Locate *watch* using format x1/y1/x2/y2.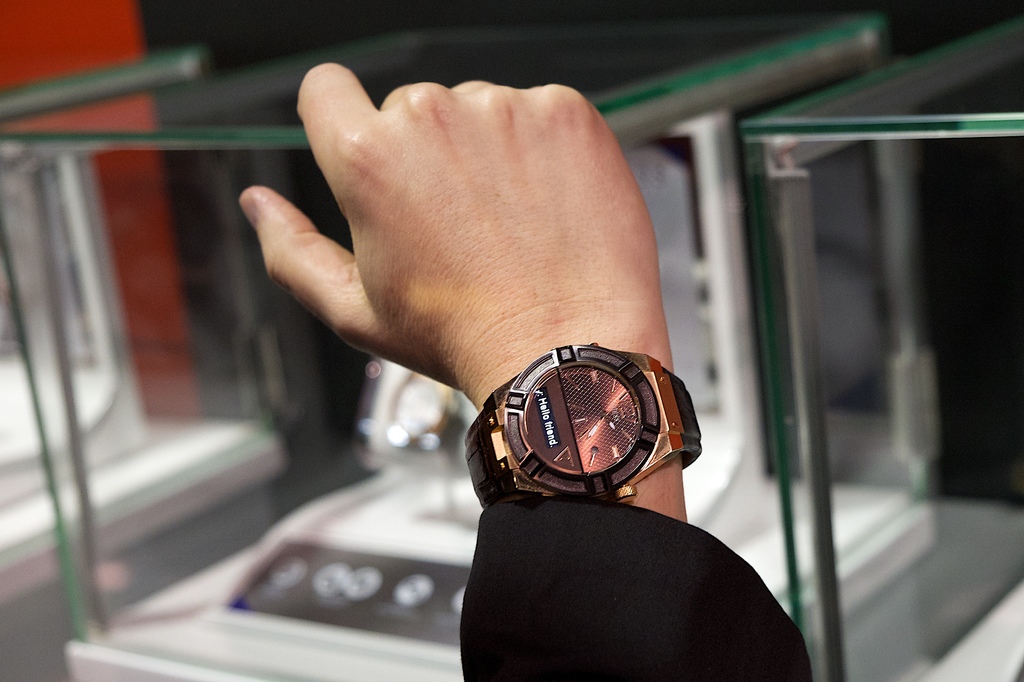
459/341/698/507.
